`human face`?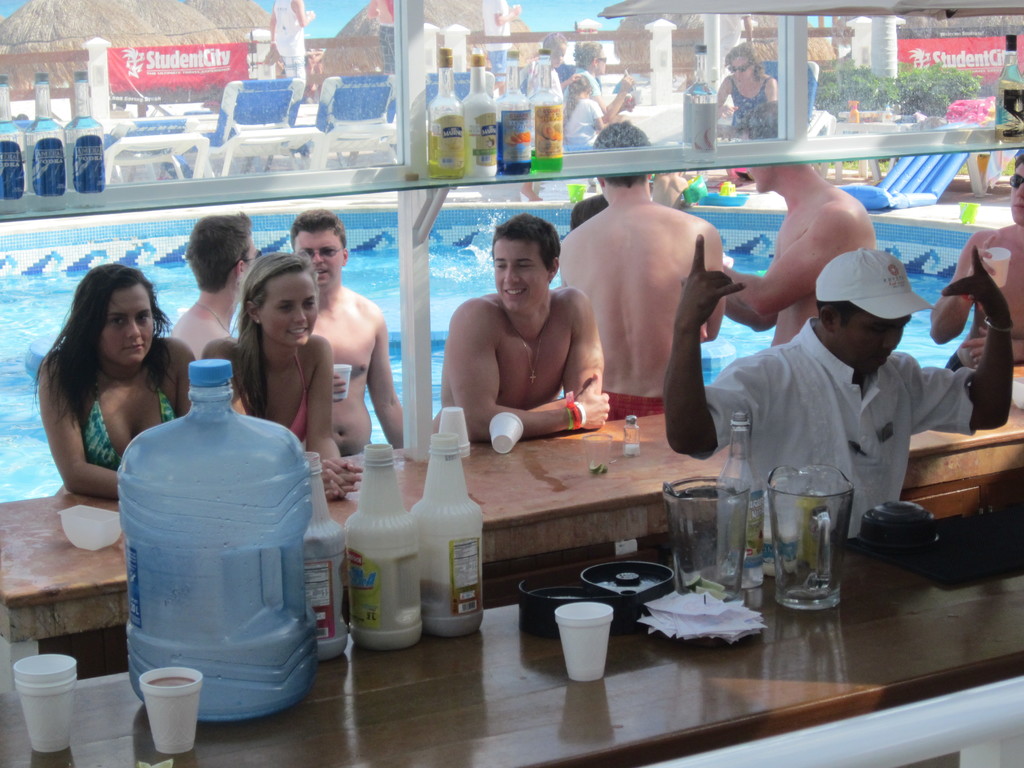
(x1=102, y1=283, x2=152, y2=369)
